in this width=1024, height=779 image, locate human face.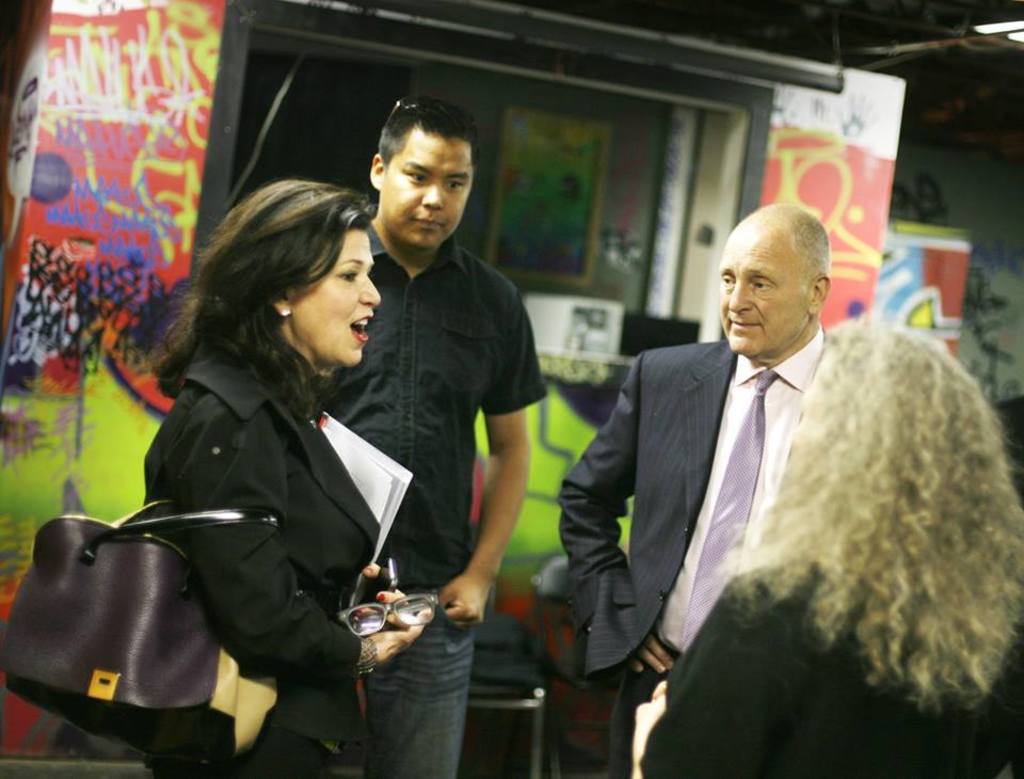
Bounding box: bbox=[711, 225, 804, 379].
